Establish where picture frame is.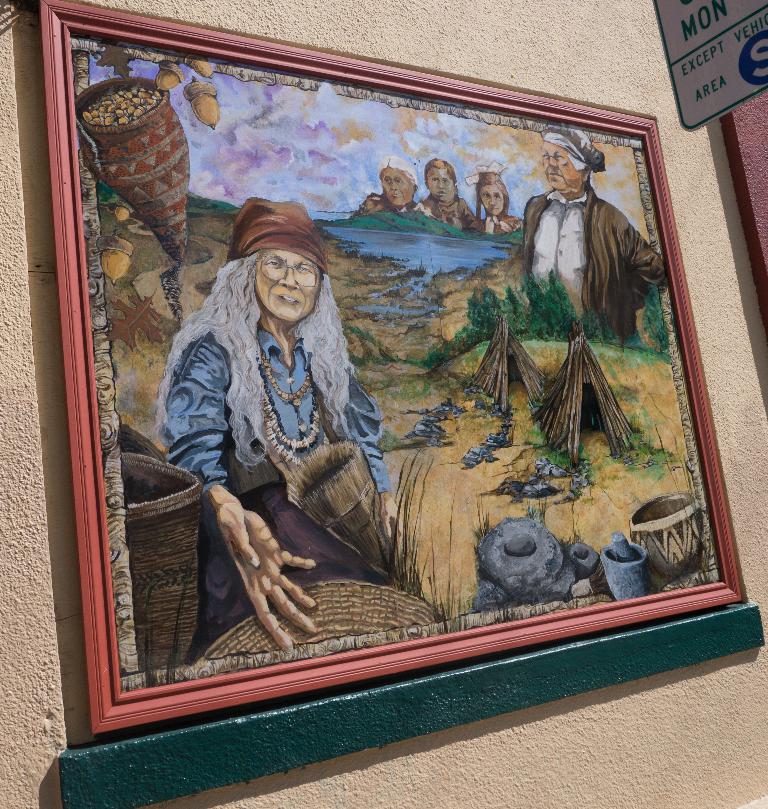
Established at select_region(34, 0, 751, 727).
